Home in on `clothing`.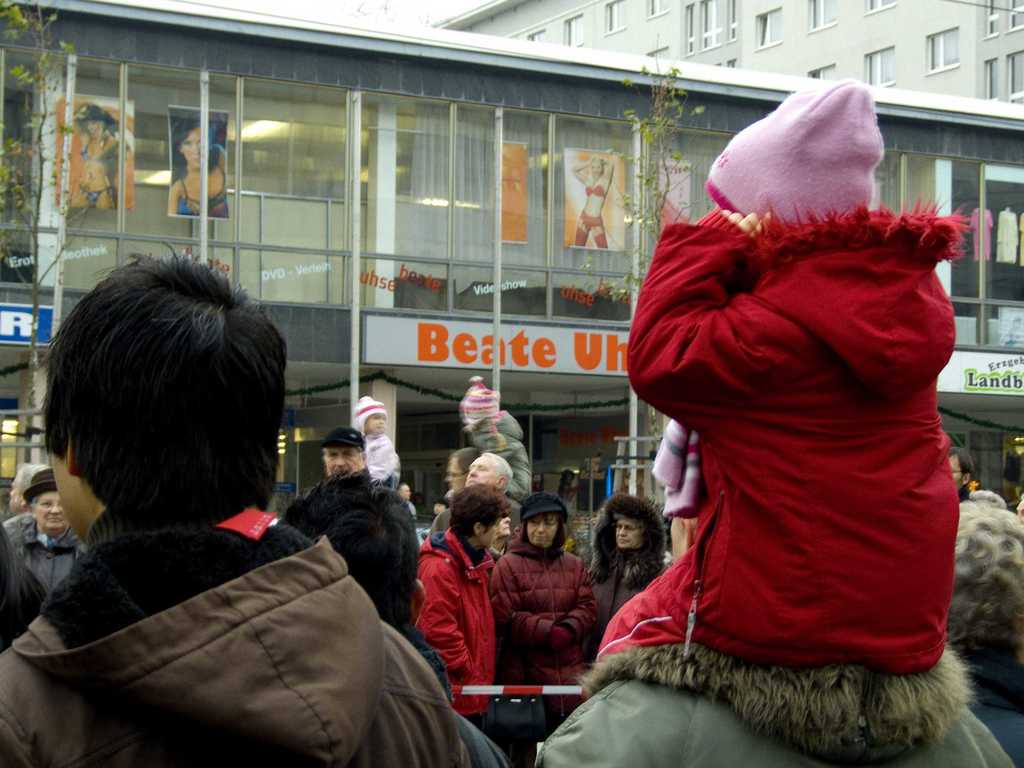
Homed in at rect(429, 524, 500, 715).
